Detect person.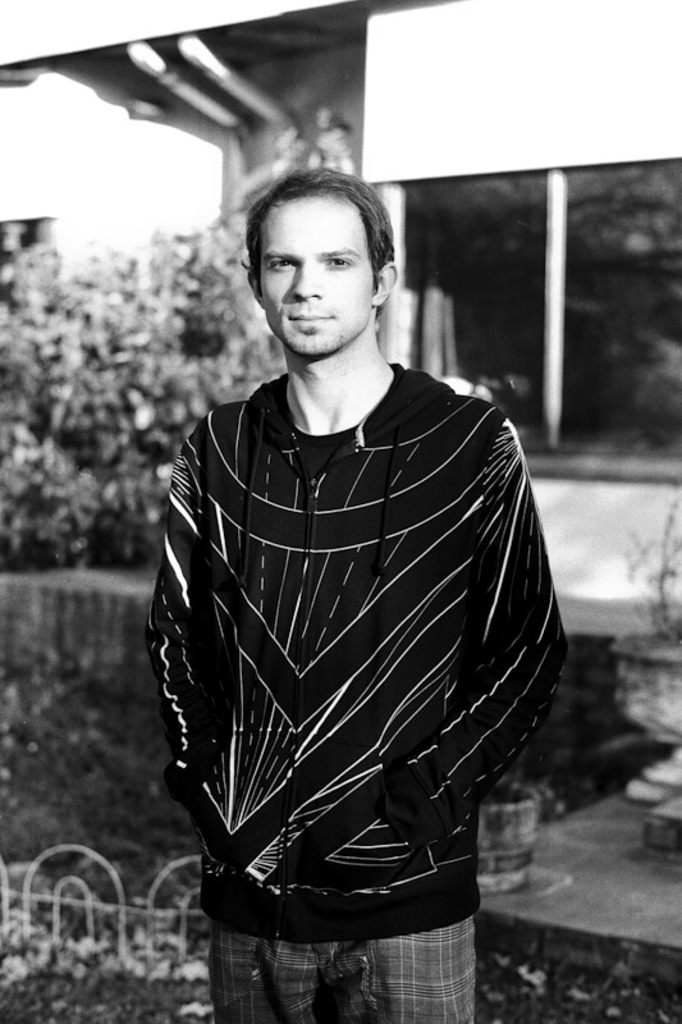
Detected at <box>143,161,568,1023</box>.
